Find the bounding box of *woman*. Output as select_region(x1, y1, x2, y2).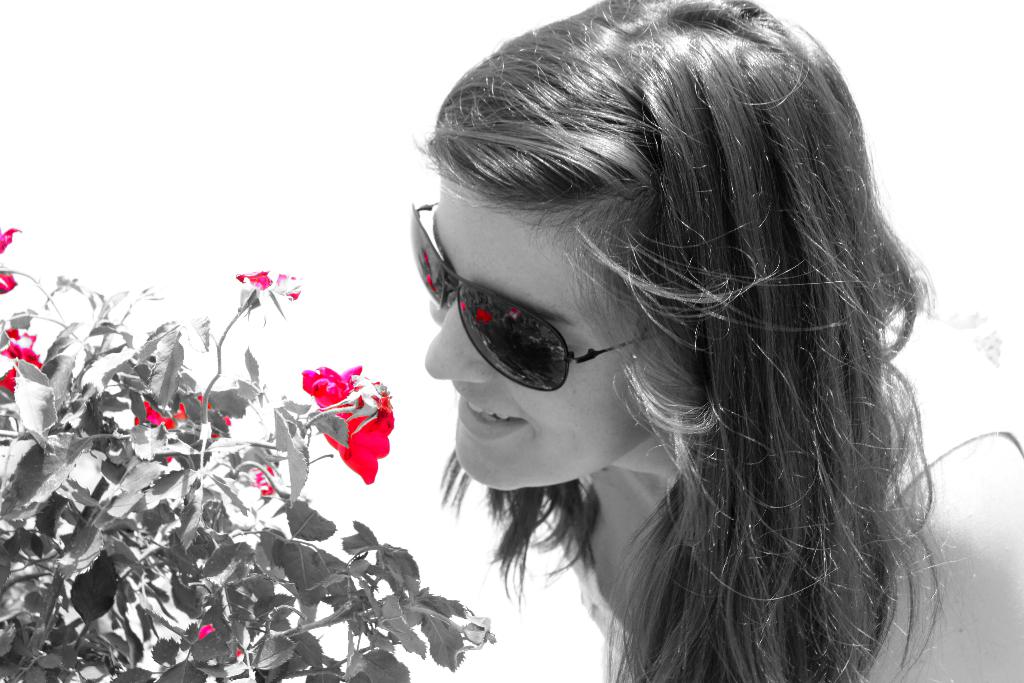
select_region(412, 0, 1022, 682).
